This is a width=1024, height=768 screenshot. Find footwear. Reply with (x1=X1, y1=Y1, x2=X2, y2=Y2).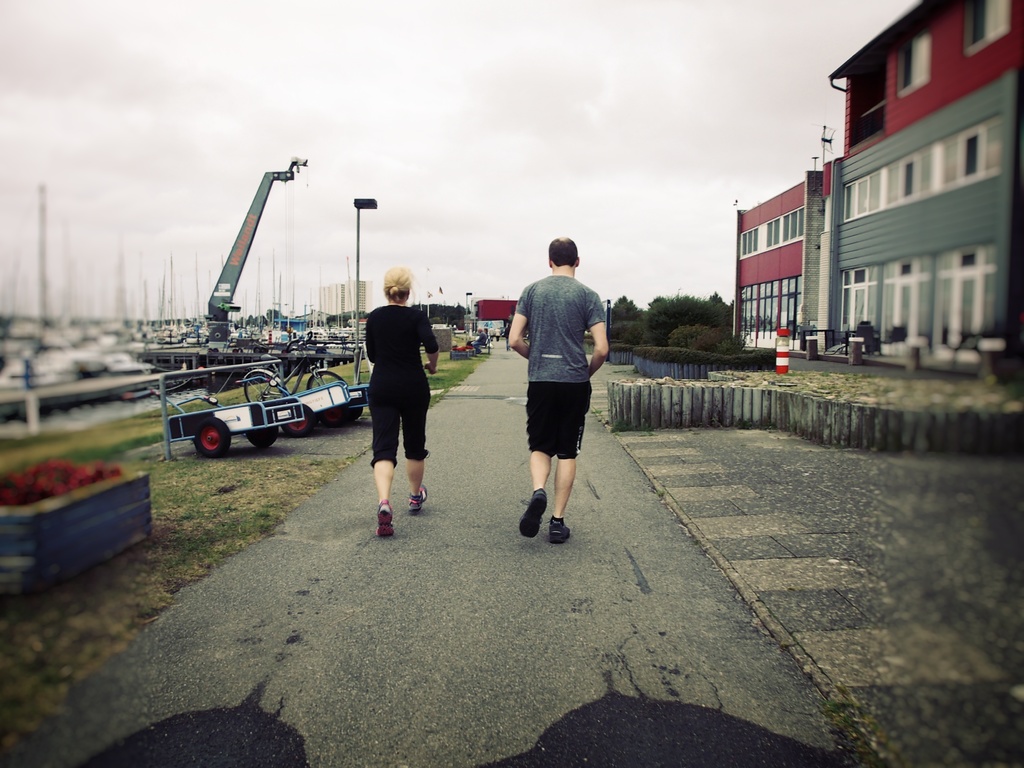
(x1=376, y1=502, x2=398, y2=543).
